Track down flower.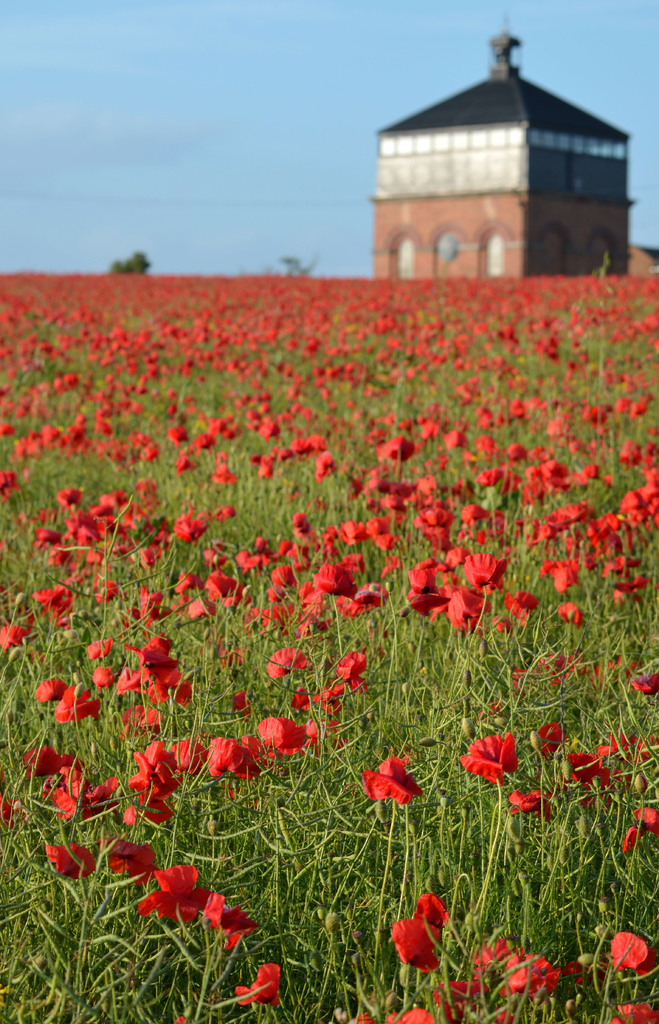
Tracked to [211, 739, 257, 787].
